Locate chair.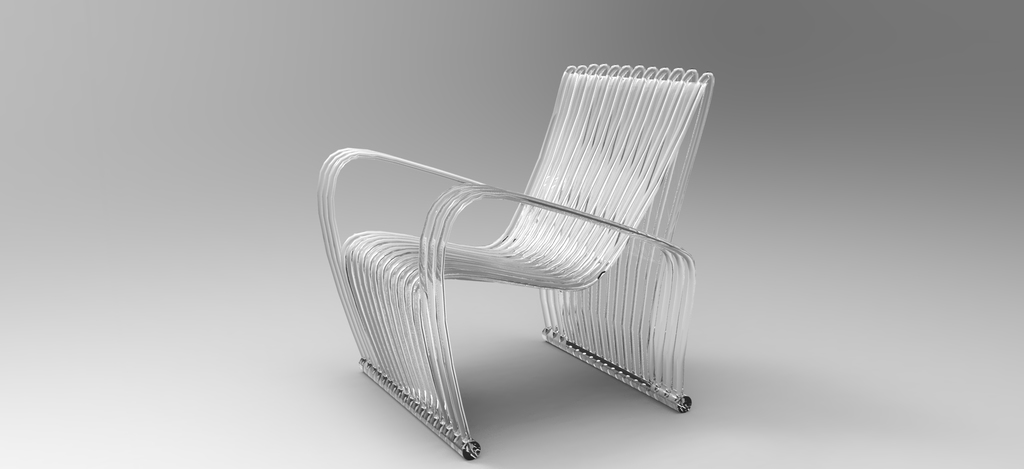
Bounding box: 323,66,708,458.
